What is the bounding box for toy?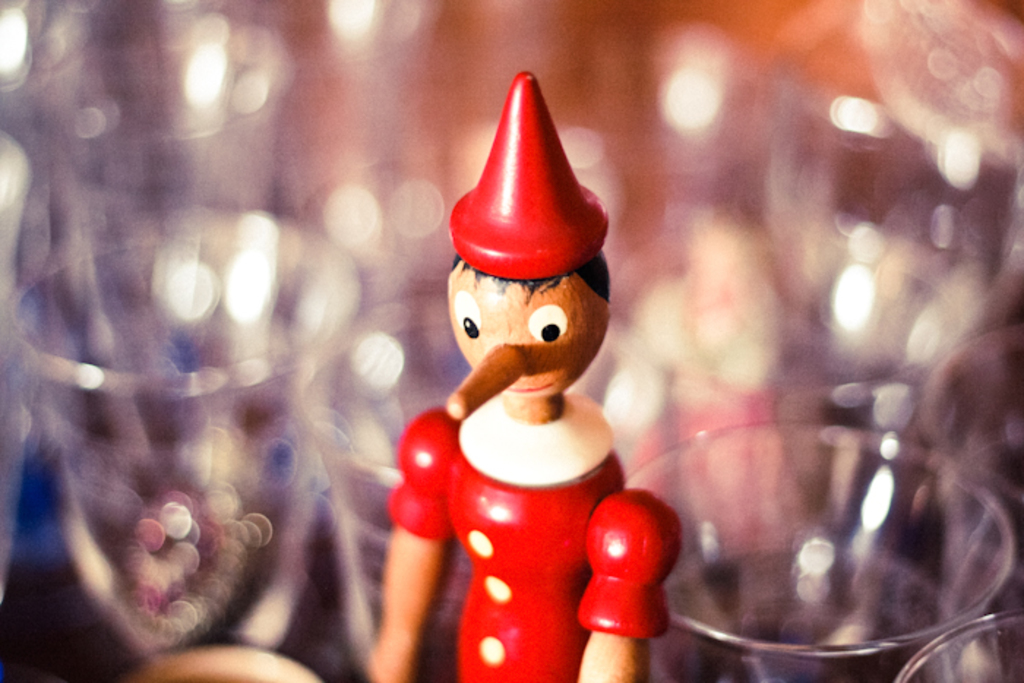
{"left": 394, "top": 95, "right": 650, "bottom": 622}.
